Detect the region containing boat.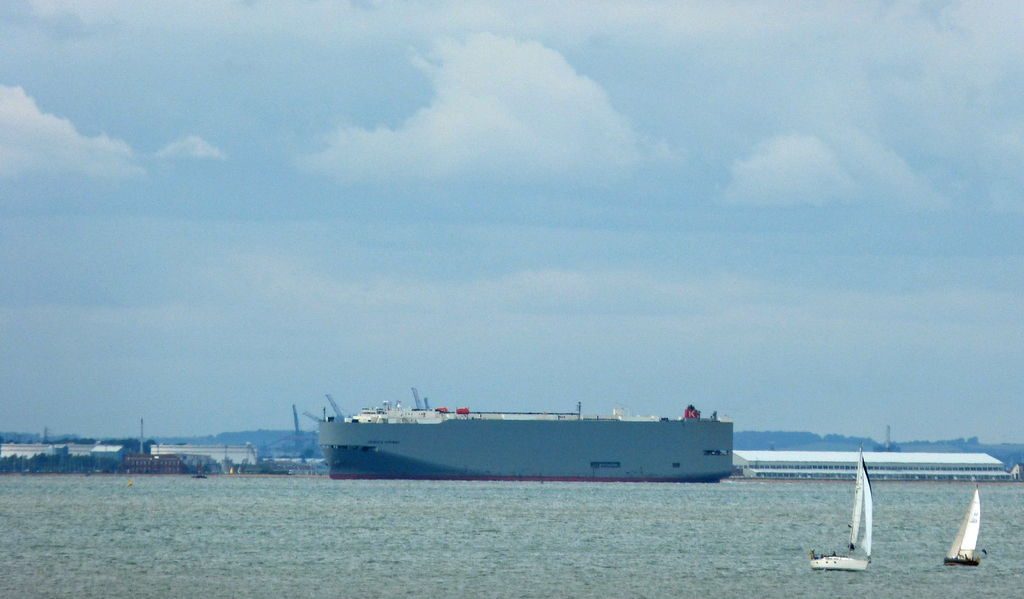
box(326, 383, 727, 488).
